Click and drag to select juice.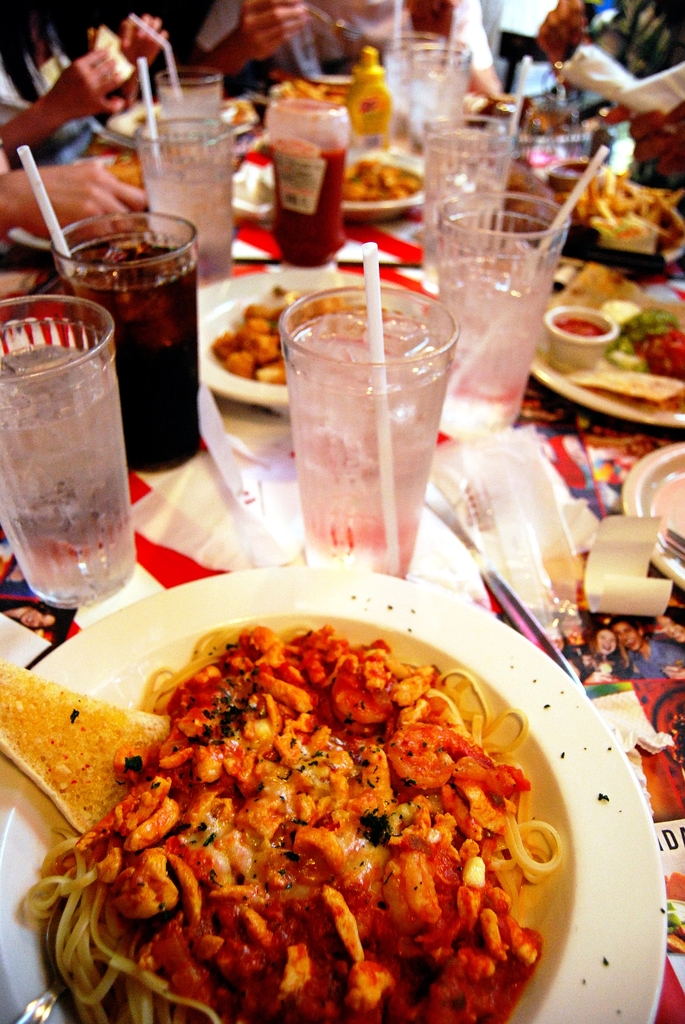
Selection: 422 182 501 271.
